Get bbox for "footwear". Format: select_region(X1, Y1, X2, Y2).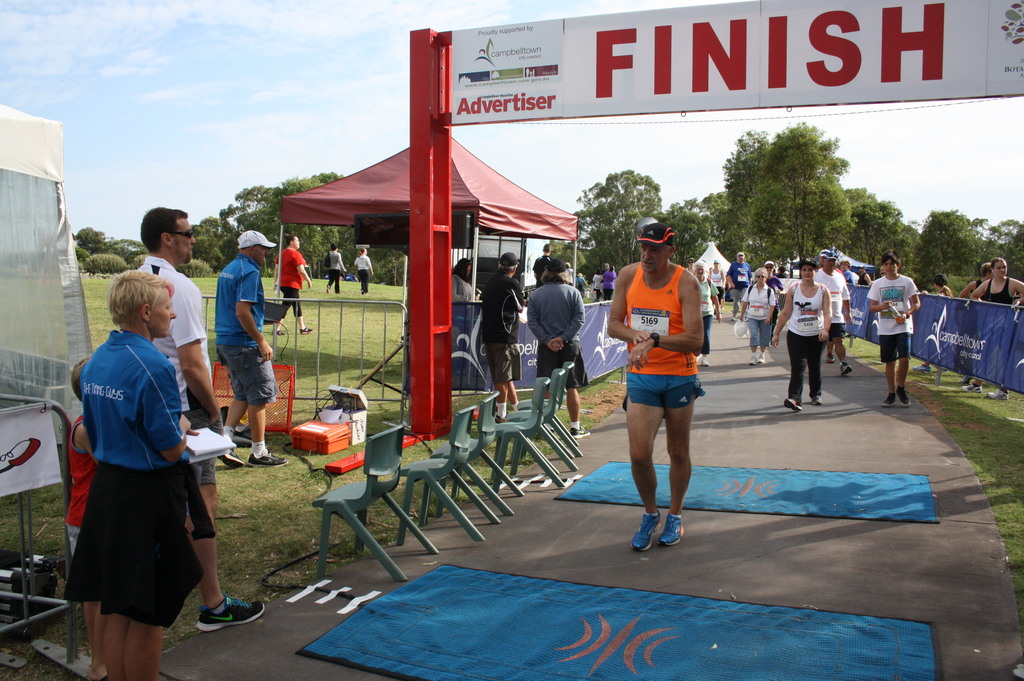
select_region(630, 511, 660, 551).
